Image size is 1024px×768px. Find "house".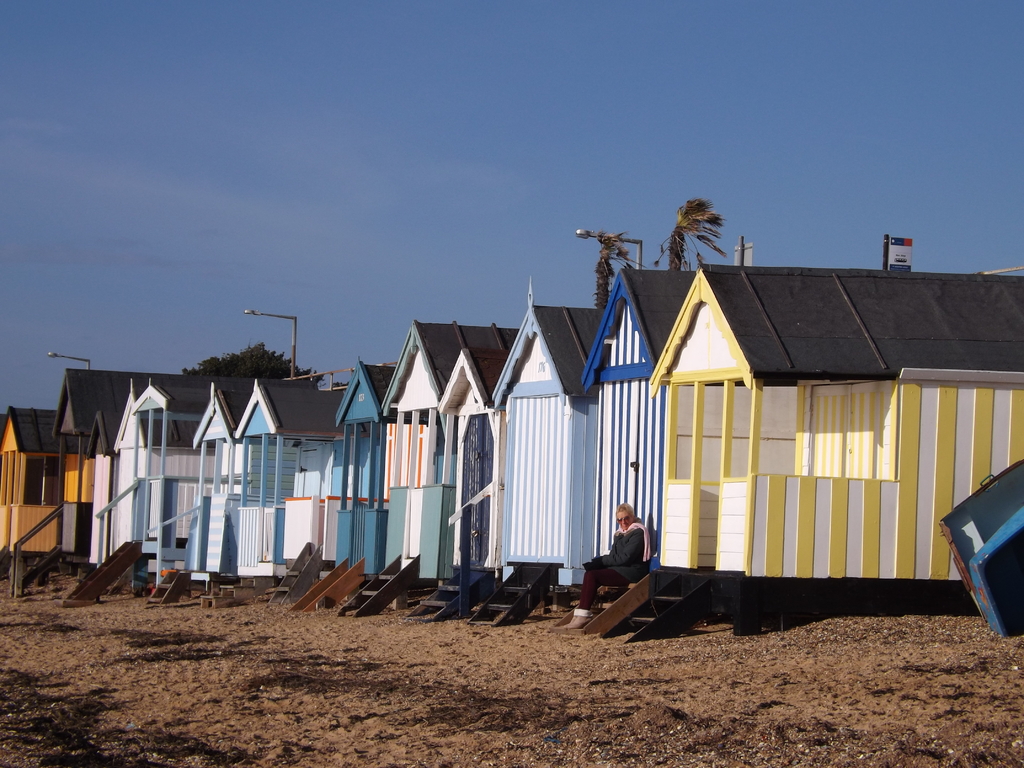
box(184, 369, 256, 582).
